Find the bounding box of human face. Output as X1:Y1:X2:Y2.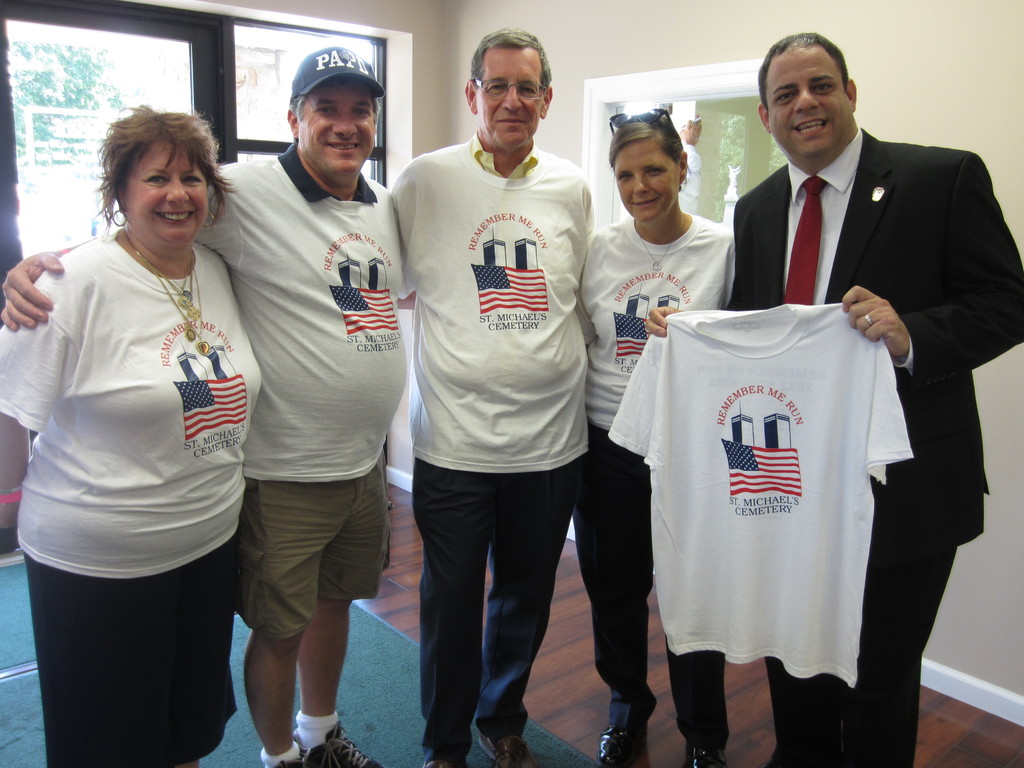
480:51:538:145.
